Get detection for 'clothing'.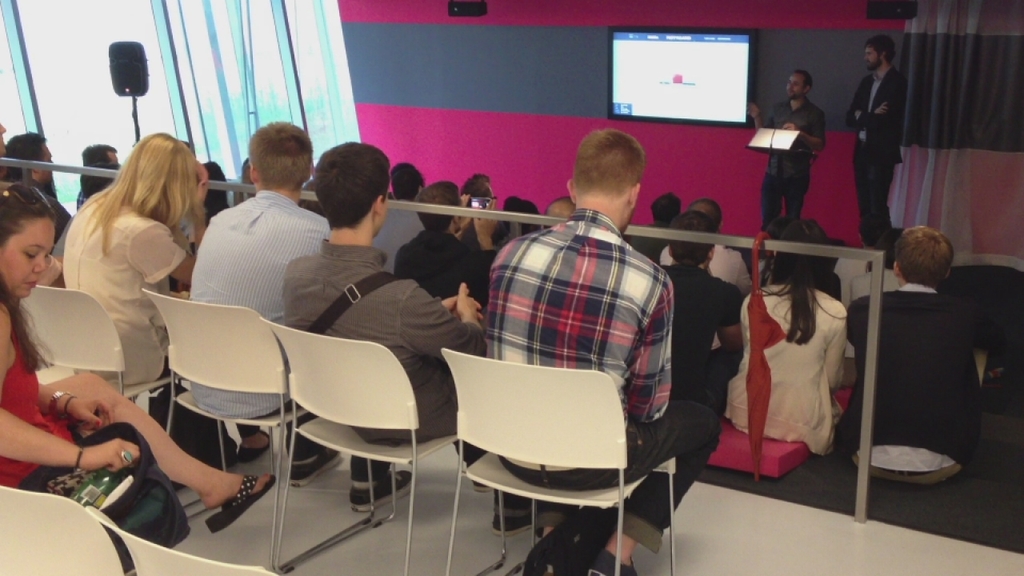
Detection: [62,177,184,394].
